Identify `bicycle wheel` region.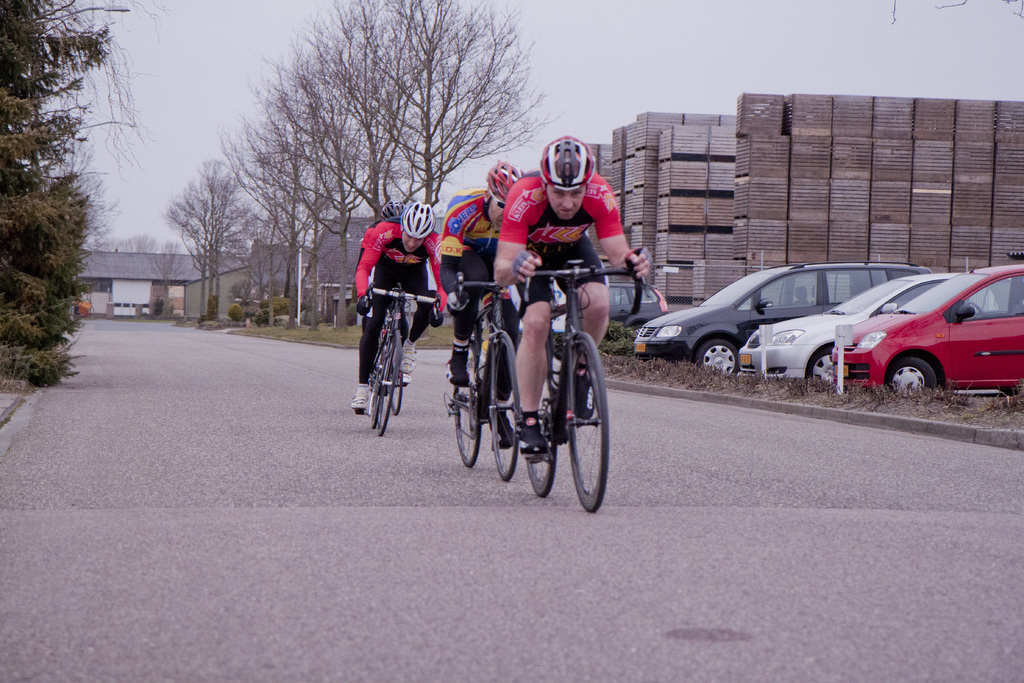
Region: detection(491, 331, 521, 482).
